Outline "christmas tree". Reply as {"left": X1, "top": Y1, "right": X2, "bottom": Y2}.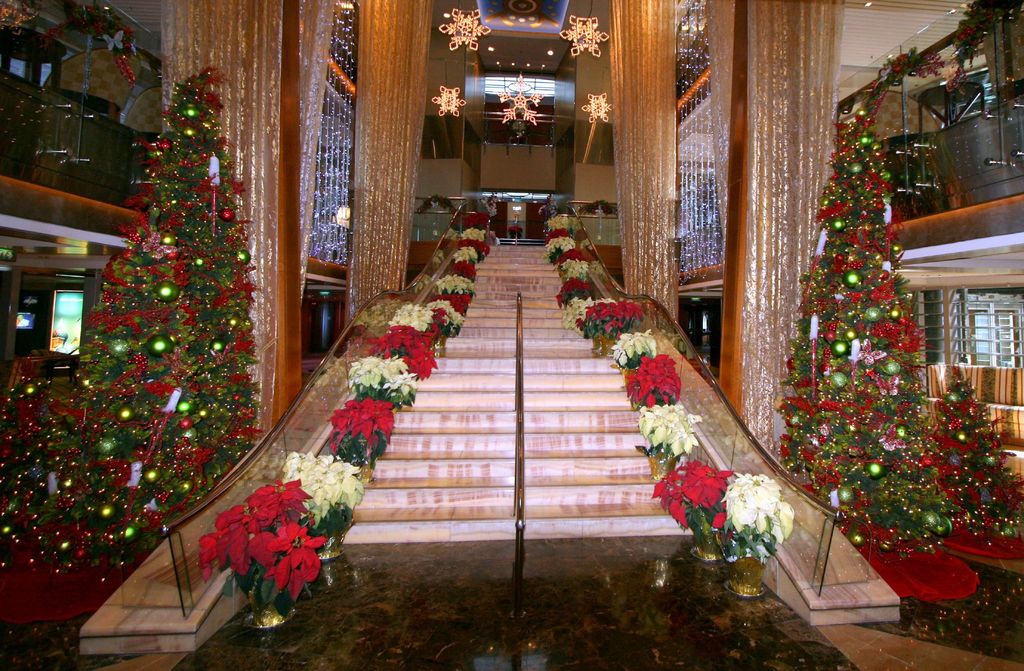
{"left": 916, "top": 362, "right": 1023, "bottom": 531}.
